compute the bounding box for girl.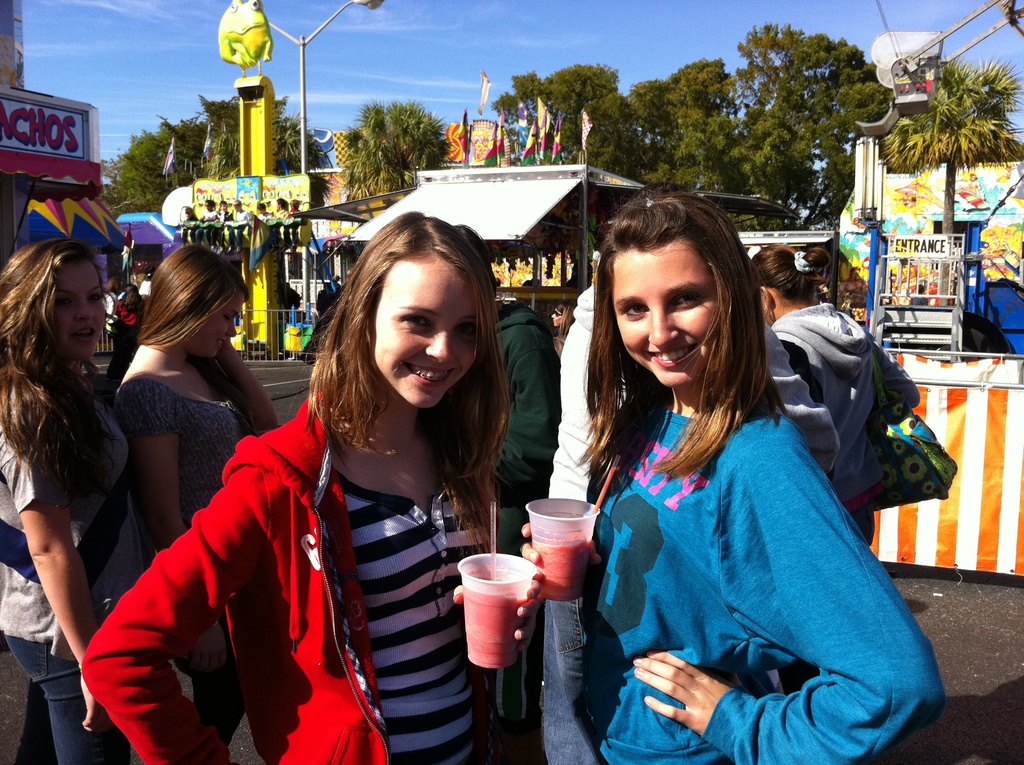
detection(565, 181, 937, 764).
